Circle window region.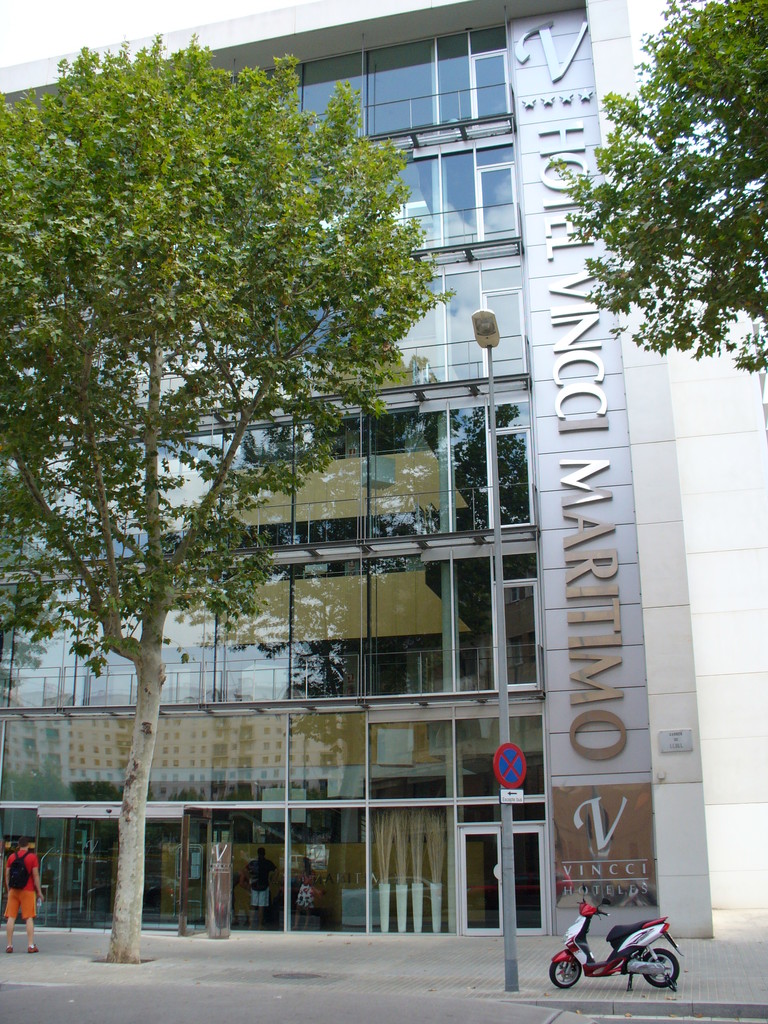
Region: l=150, t=405, r=291, b=552.
